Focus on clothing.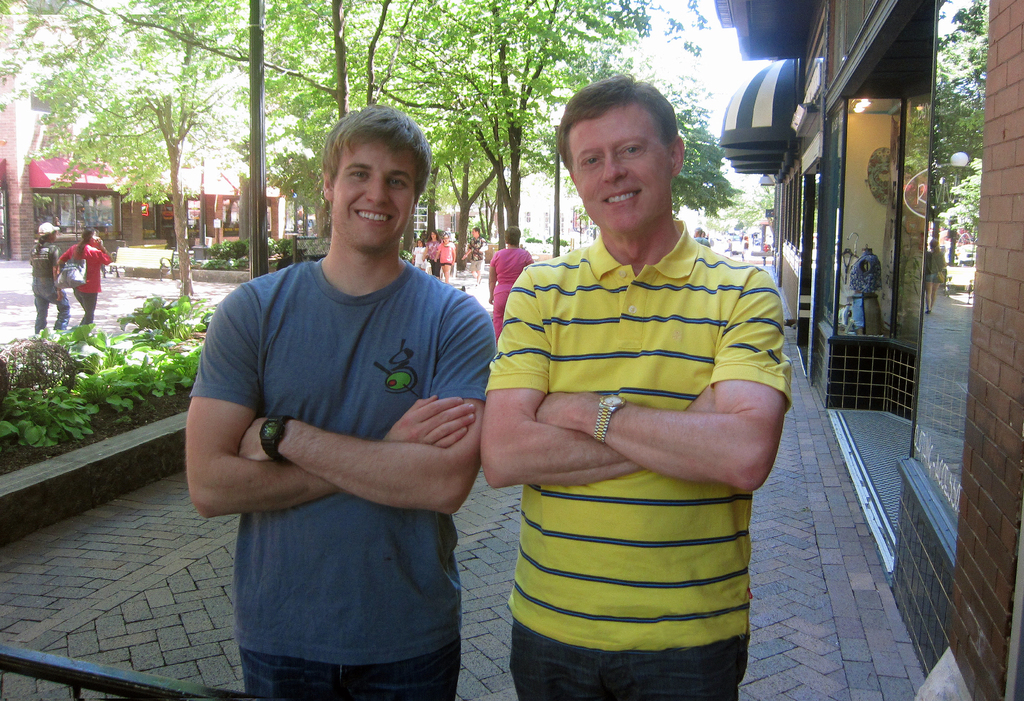
Focused at 437, 240, 456, 265.
